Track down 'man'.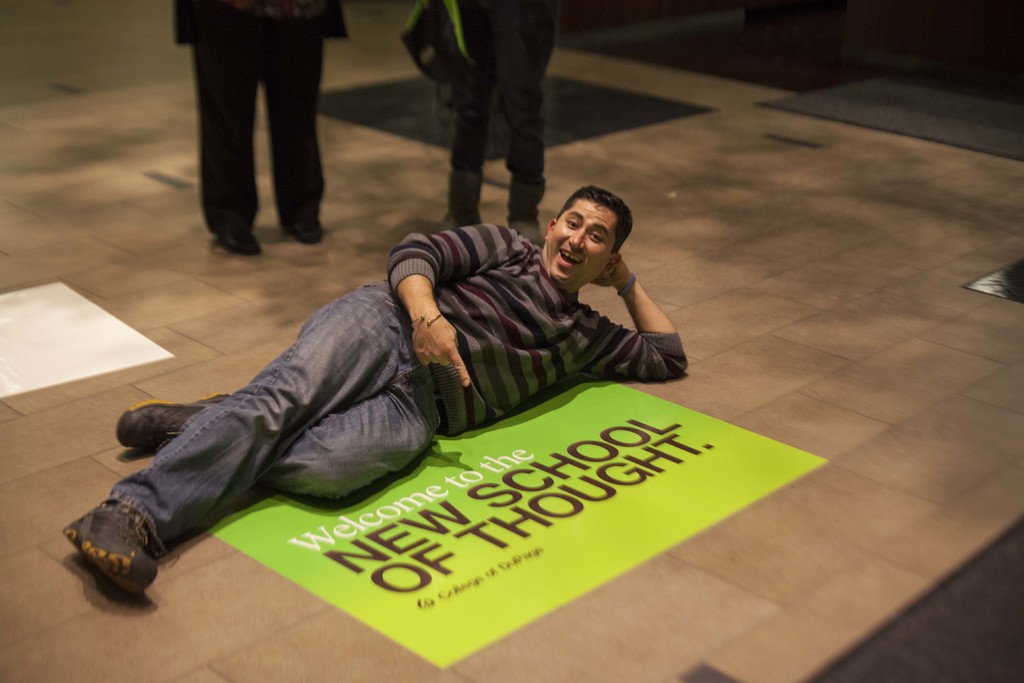
Tracked to 441 0 552 240.
